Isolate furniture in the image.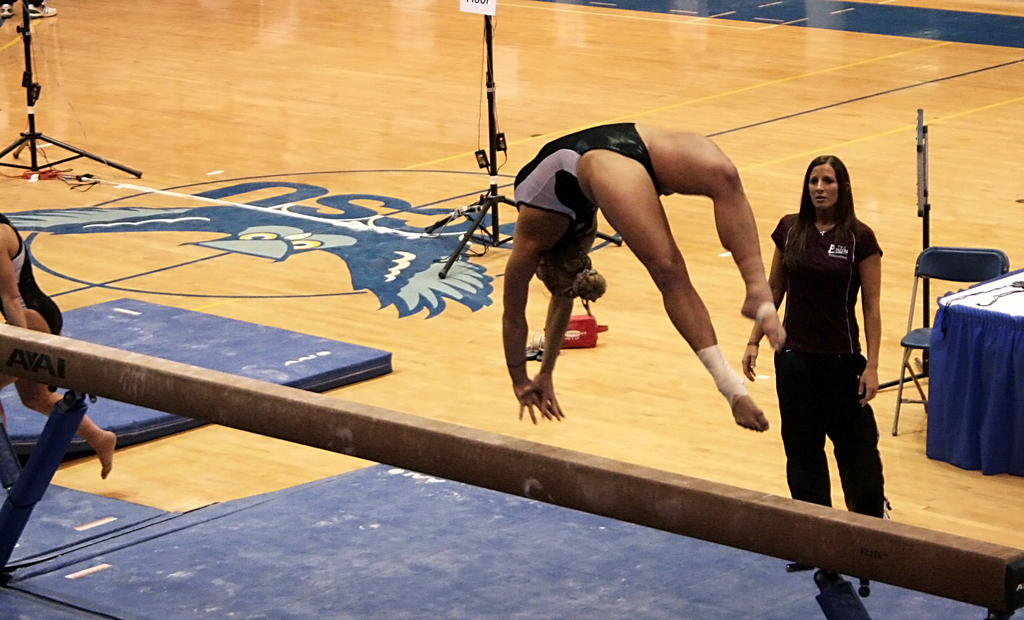
Isolated region: box=[926, 264, 1023, 474].
